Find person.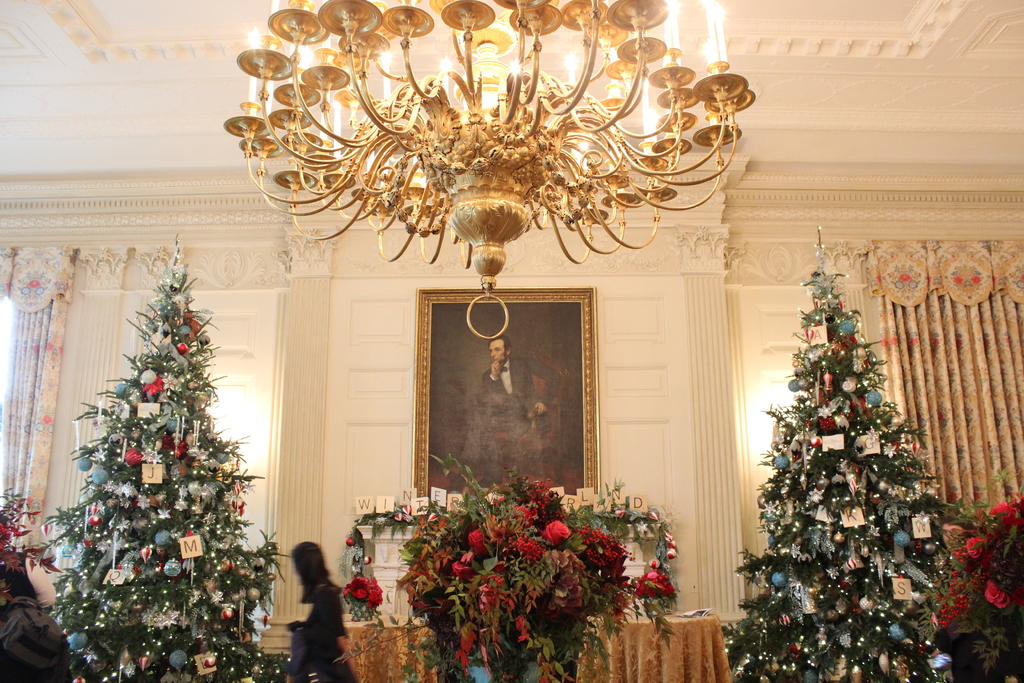
0:562:77:682.
